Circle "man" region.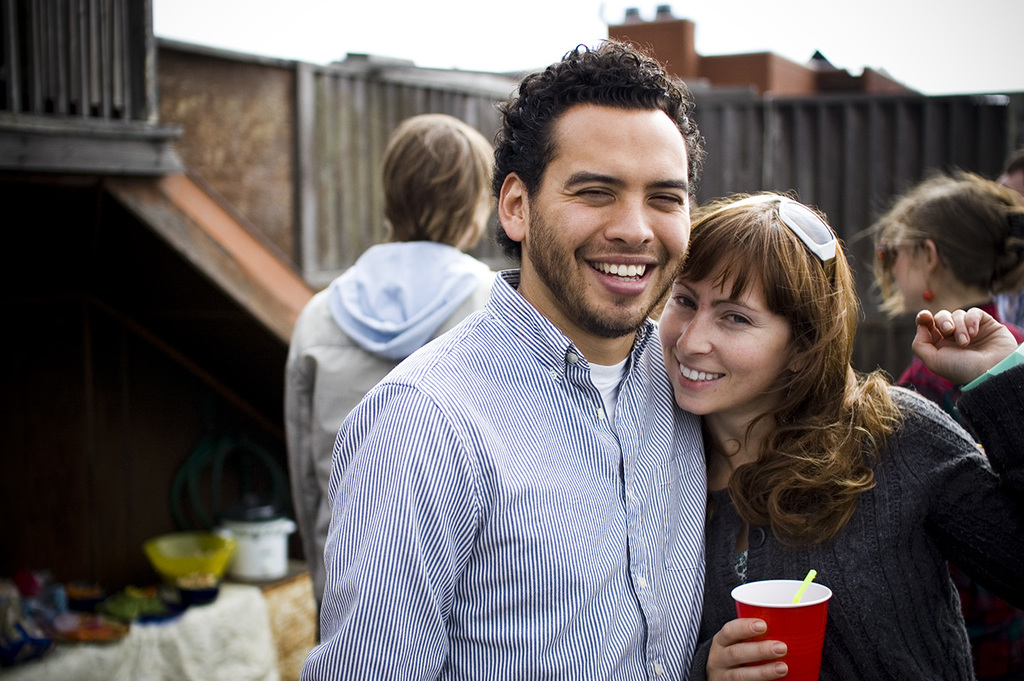
Region: <box>986,151,1023,328</box>.
